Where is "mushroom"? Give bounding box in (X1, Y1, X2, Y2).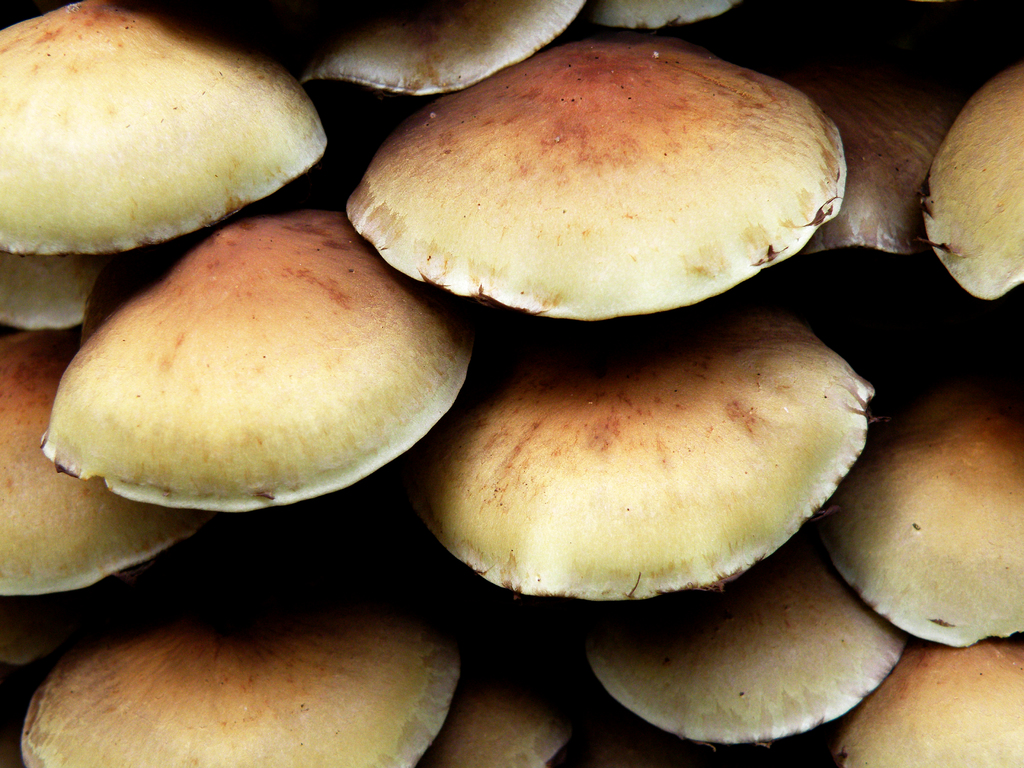
(44, 213, 478, 531).
